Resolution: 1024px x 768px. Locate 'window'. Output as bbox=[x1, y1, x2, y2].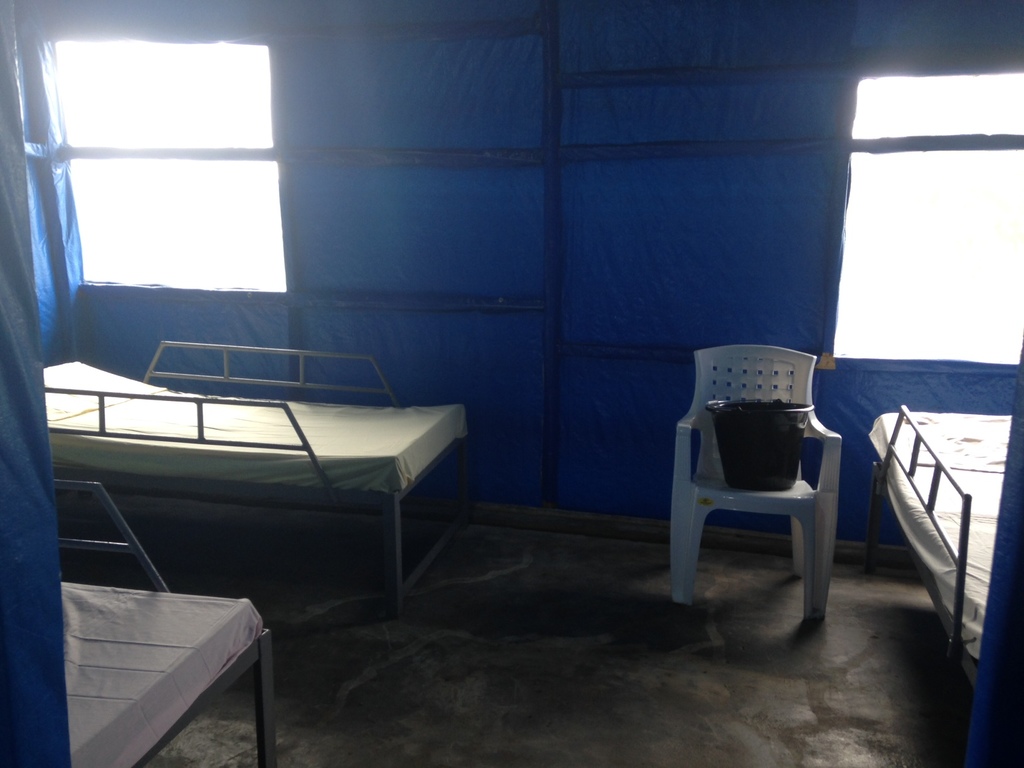
bbox=[831, 73, 1023, 363].
